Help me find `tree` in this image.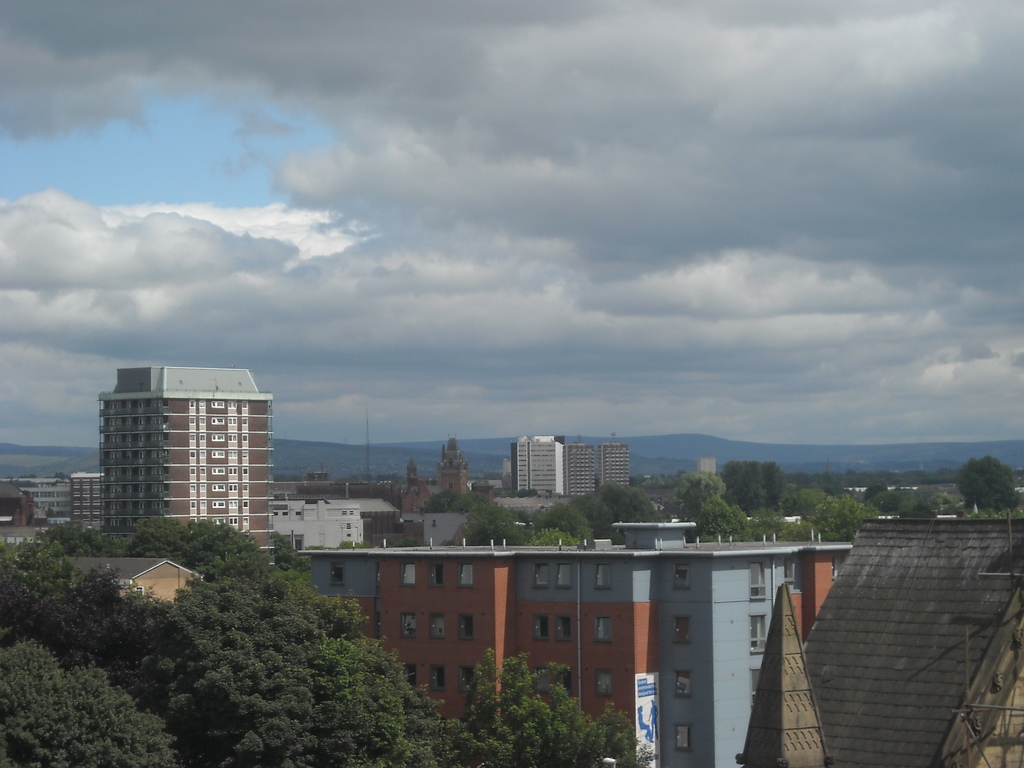
Found it: 459/500/527/547.
